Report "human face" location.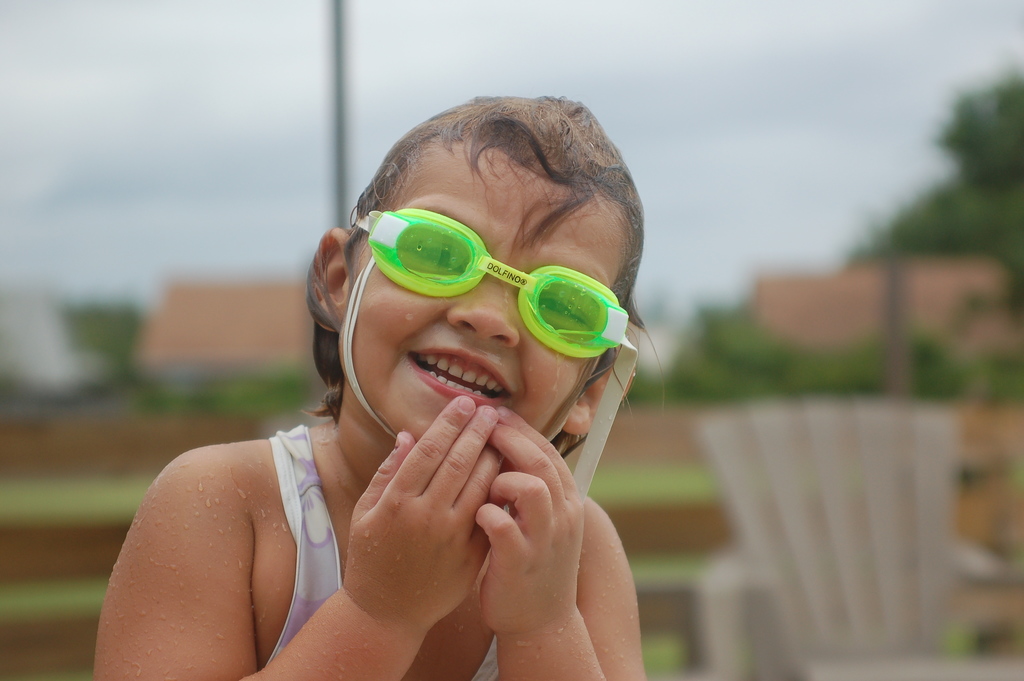
Report: pyautogui.locateOnScreen(331, 140, 634, 475).
